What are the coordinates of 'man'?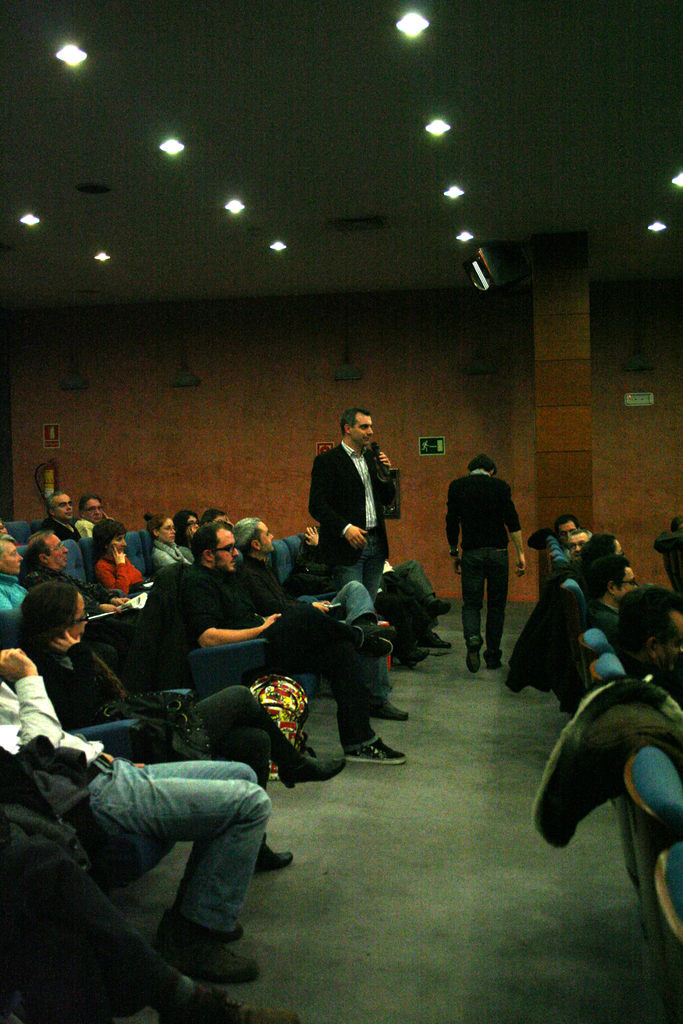
l=557, t=515, r=585, b=535.
